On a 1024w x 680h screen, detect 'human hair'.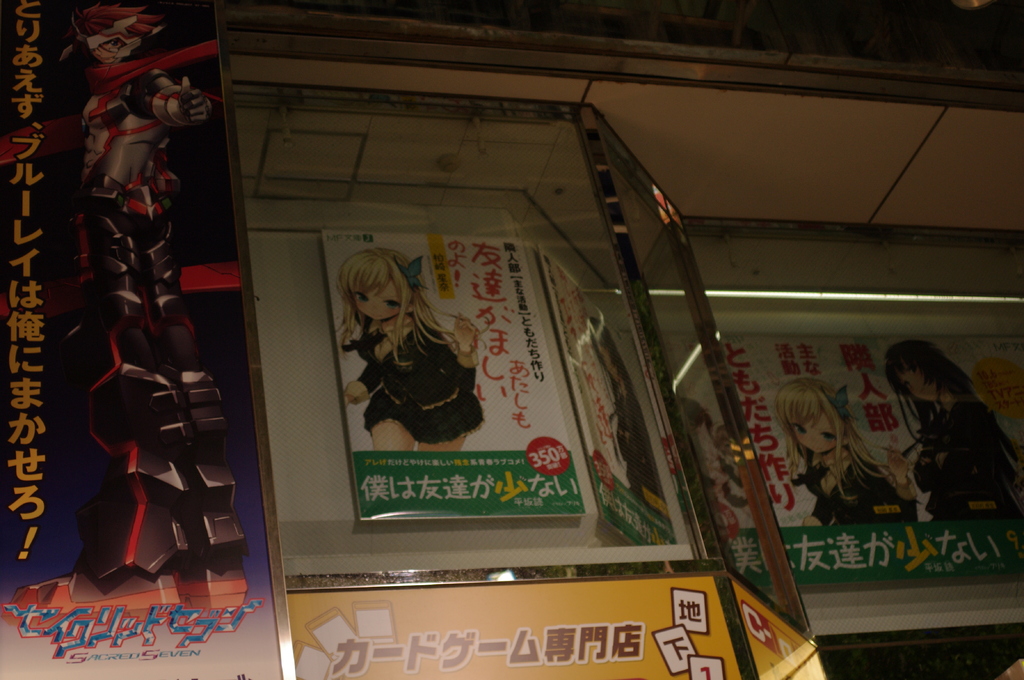
select_region(774, 372, 883, 507).
